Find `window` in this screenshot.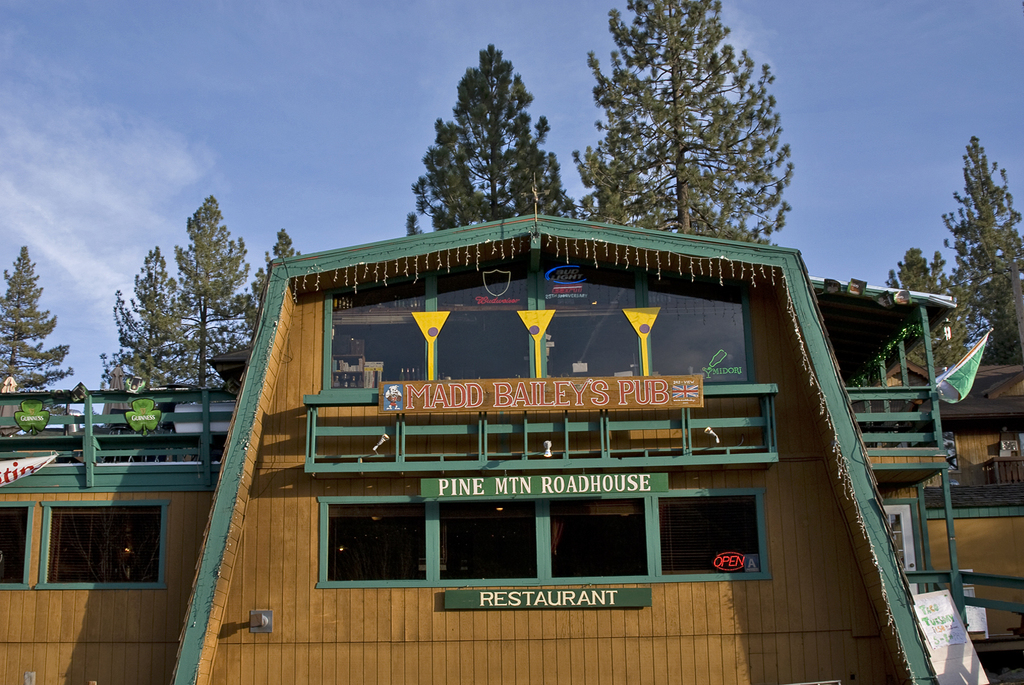
The bounding box for `window` is (left=889, top=499, right=927, bottom=590).
